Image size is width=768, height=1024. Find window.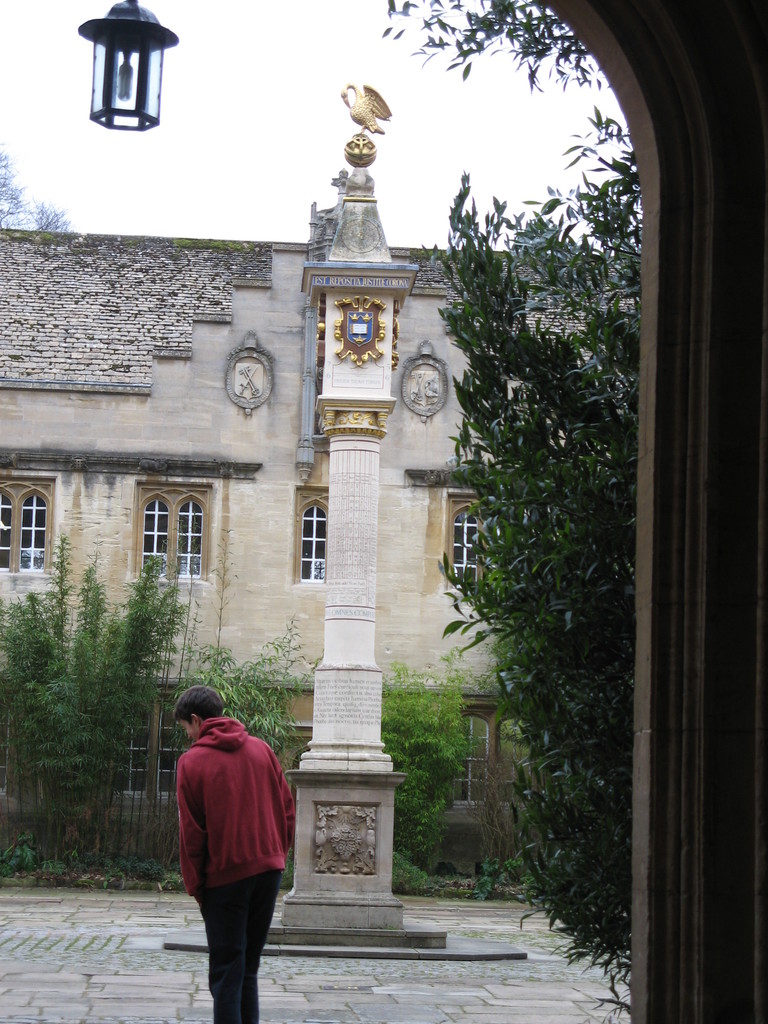
(294,490,326,581).
